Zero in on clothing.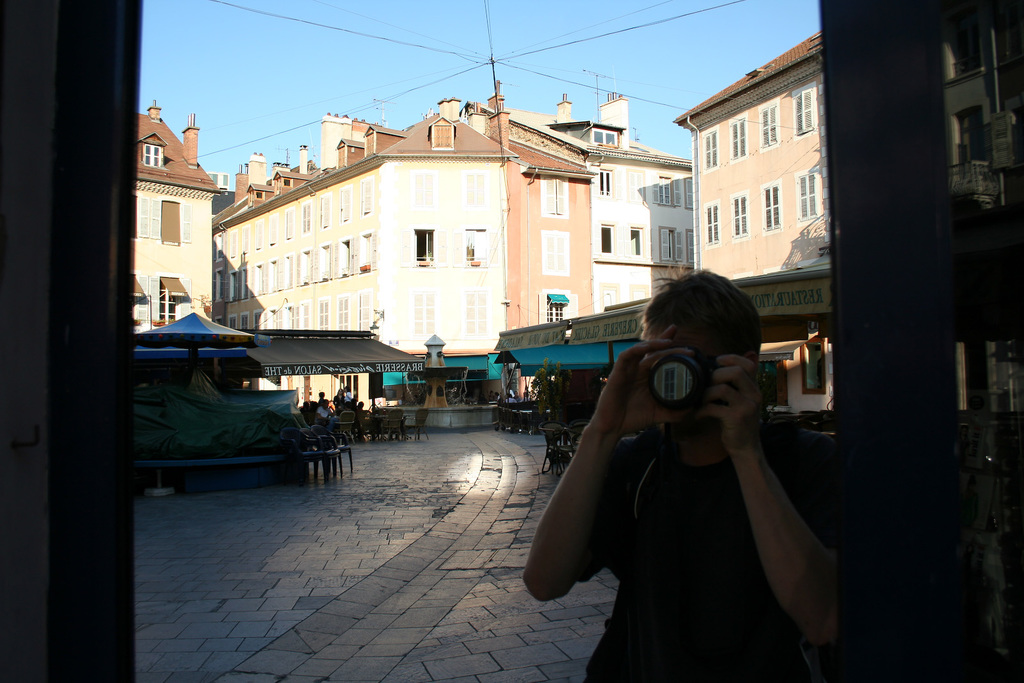
Zeroed in: {"left": 504, "top": 395, "right": 516, "bottom": 404}.
